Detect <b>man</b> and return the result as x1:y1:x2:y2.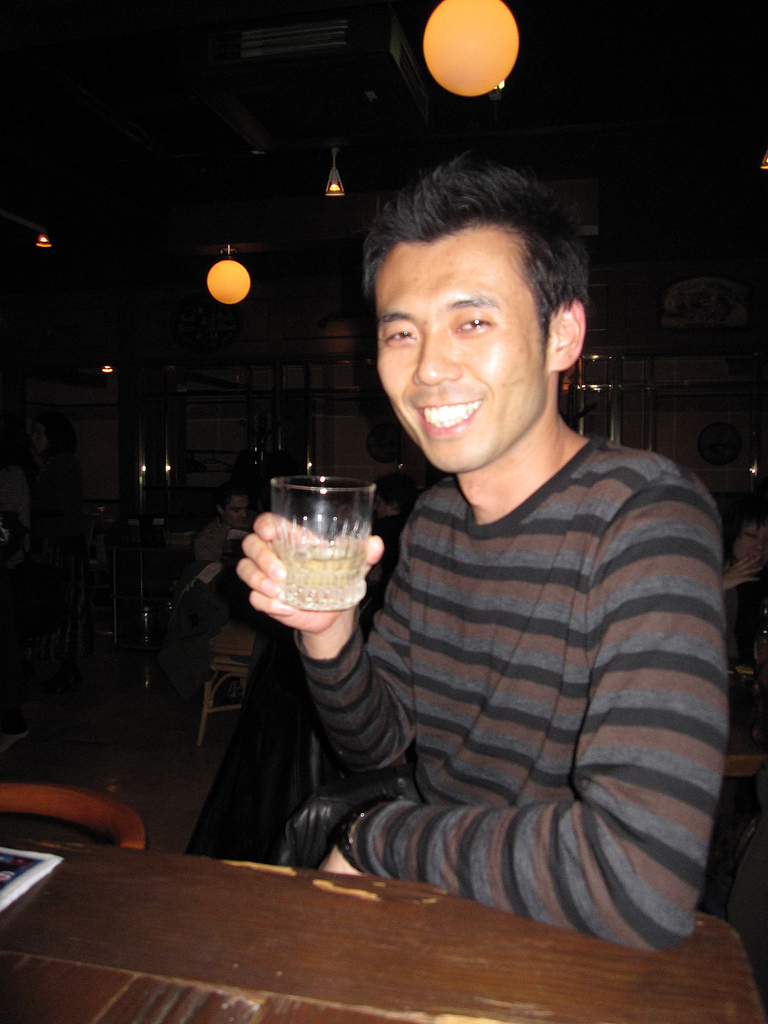
234:157:724:947.
